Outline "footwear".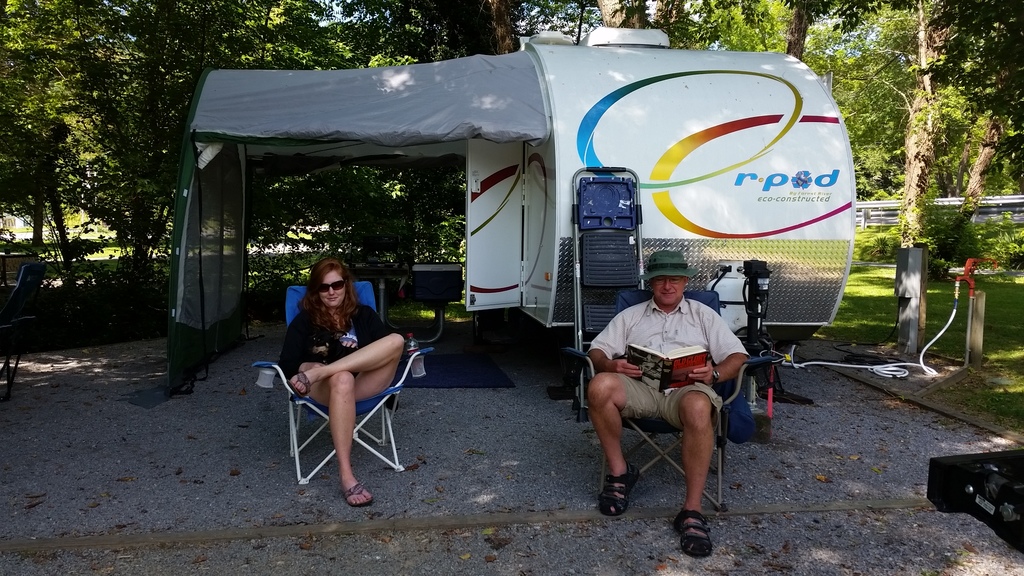
Outline: 597, 464, 641, 519.
